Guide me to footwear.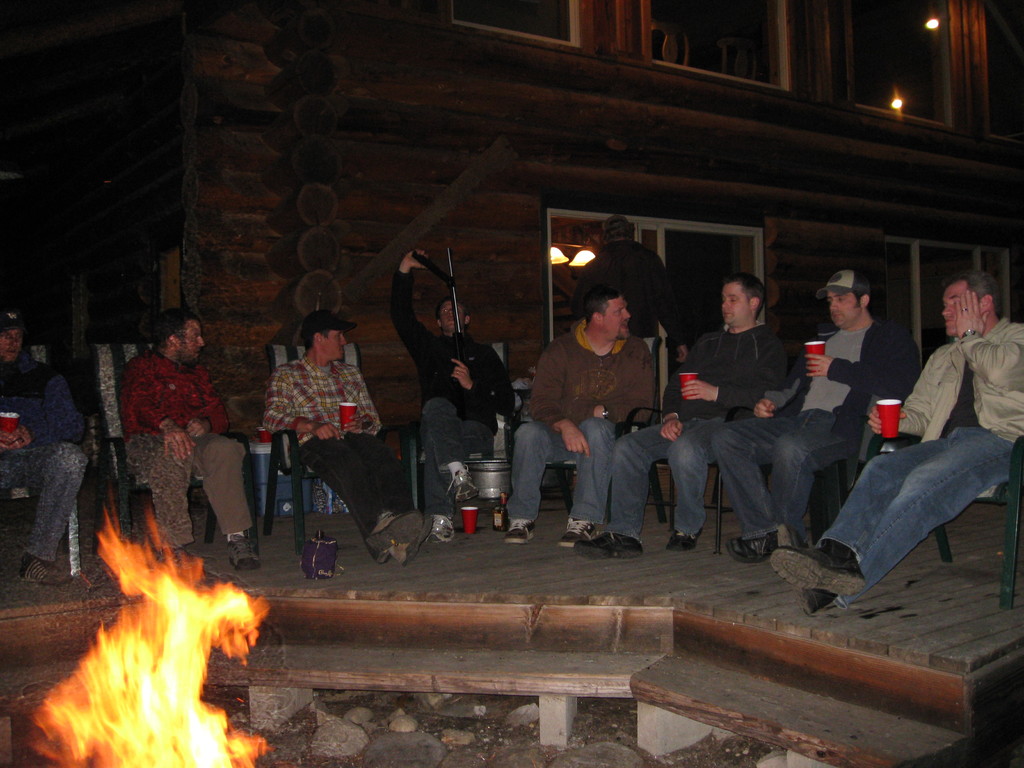
Guidance: detection(361, 511, 424, 554).
